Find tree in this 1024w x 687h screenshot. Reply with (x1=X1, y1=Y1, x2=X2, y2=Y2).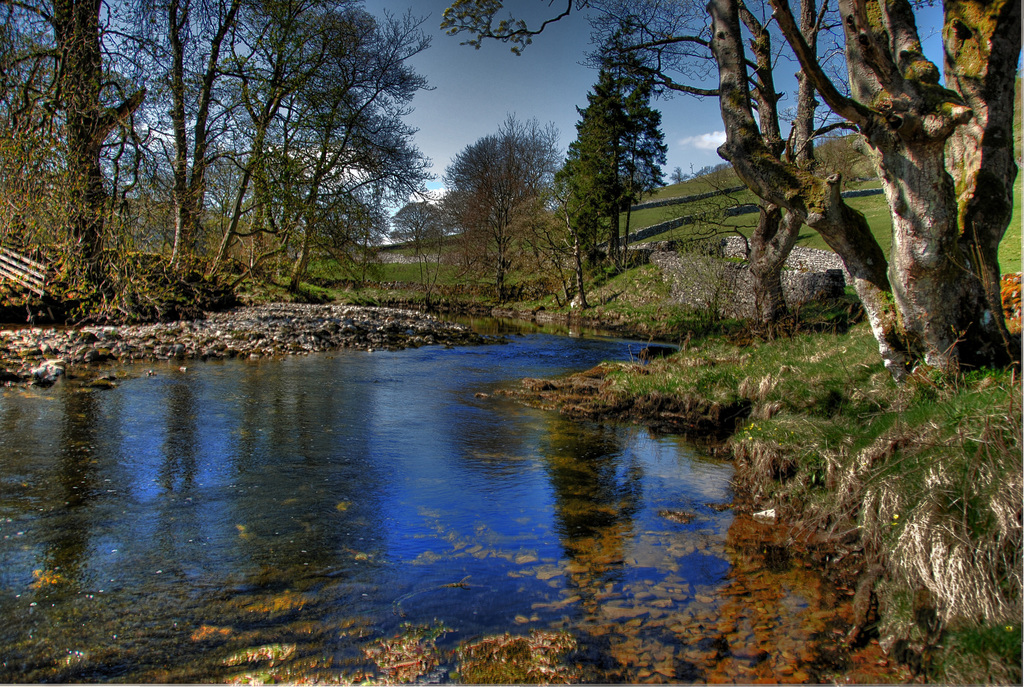
(x1=703, y1=0, x2=1023, y2=396).
